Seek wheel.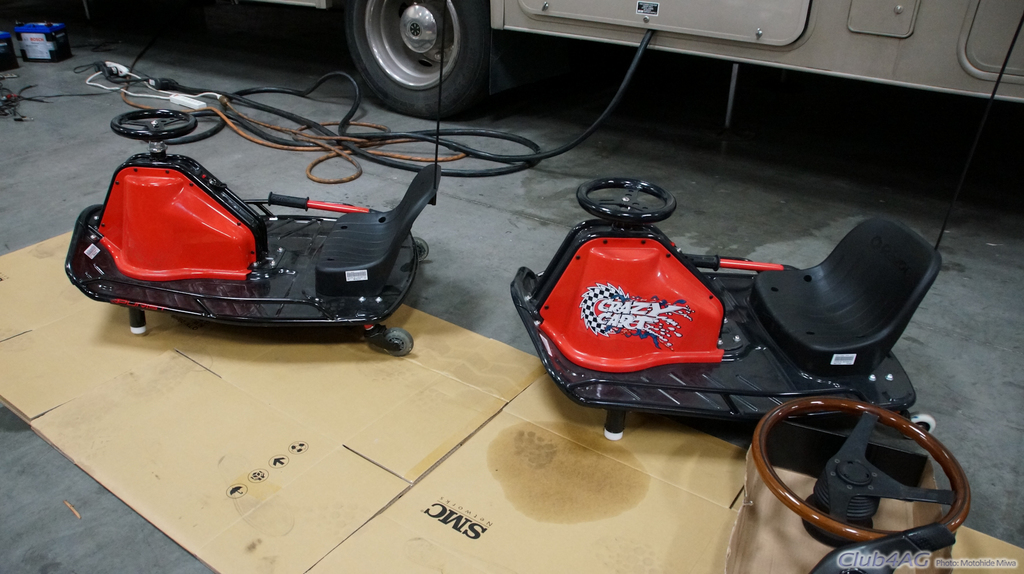
{"x1": 760, "y1": 386, "x2": 961, "y2": 548}.
